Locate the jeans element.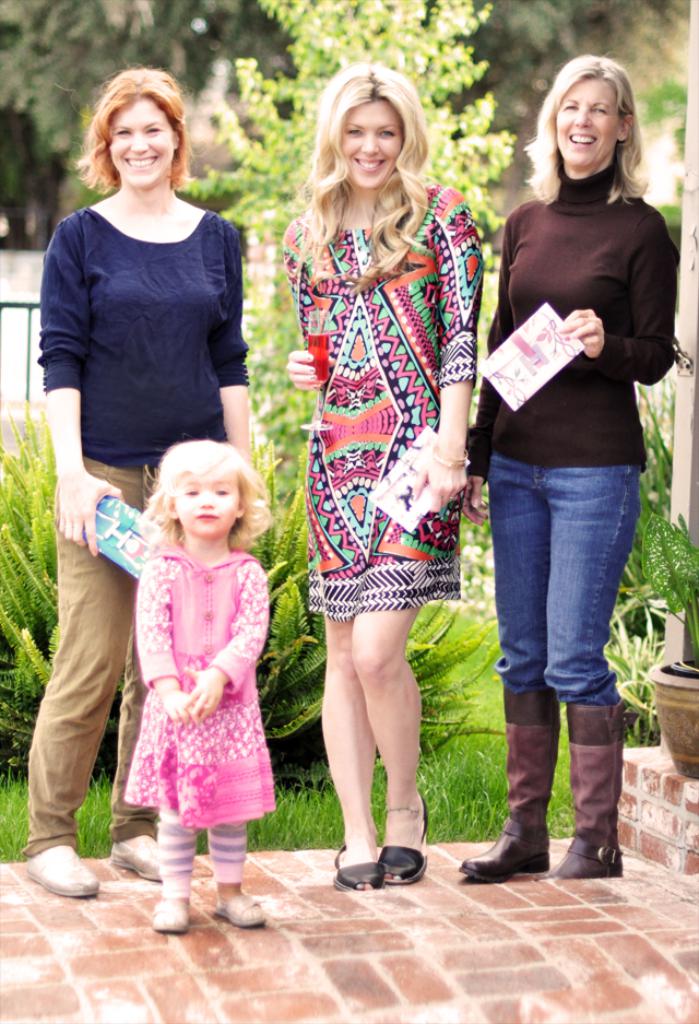
Element bbox: l=487, t=454, r=638, b=709.
